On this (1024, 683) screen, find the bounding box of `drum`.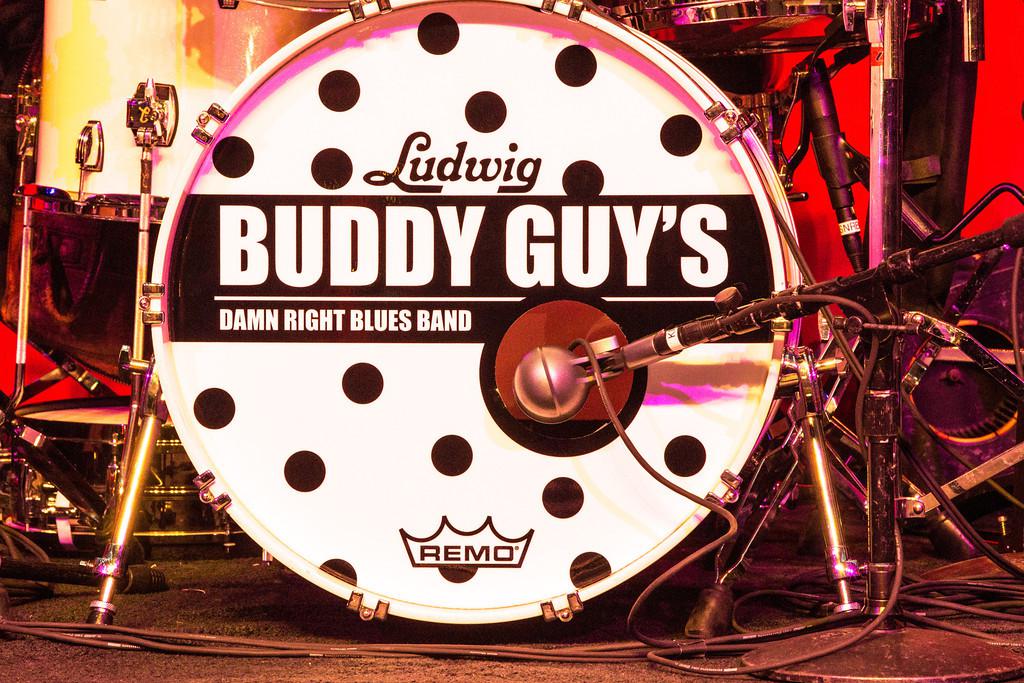
Bounding box: <region>143, 4, 802, 625</region>.
